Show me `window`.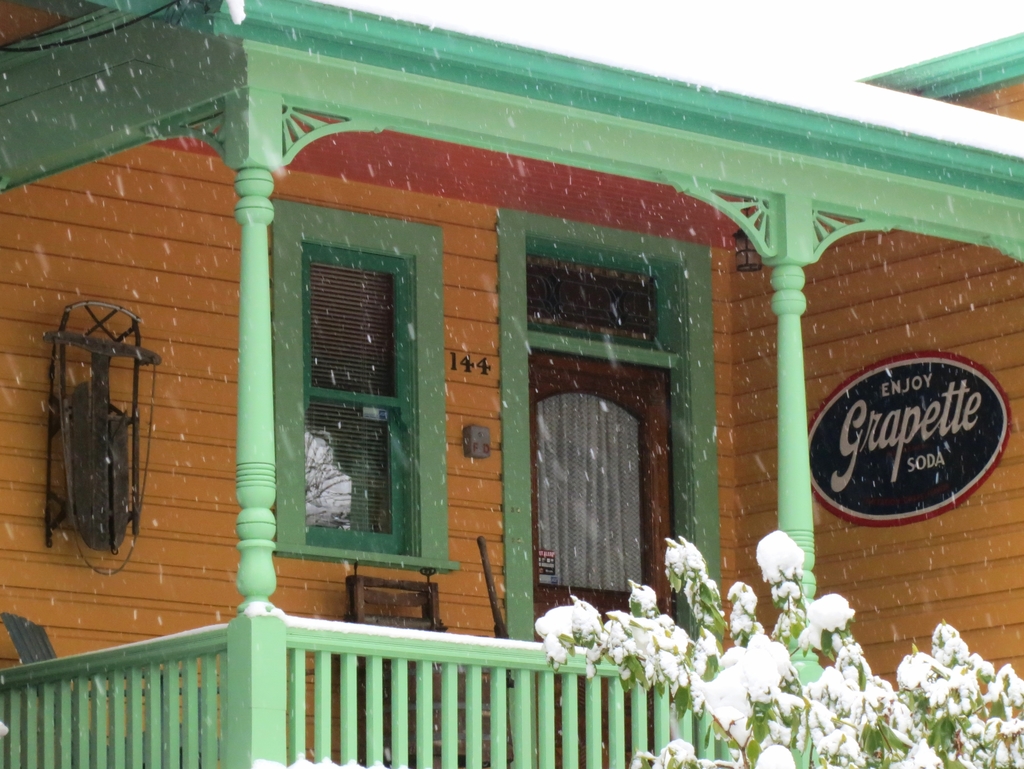
`window` is here: {"x1": 305, "y1": 238, "x2": 420, "y2": 553}.
